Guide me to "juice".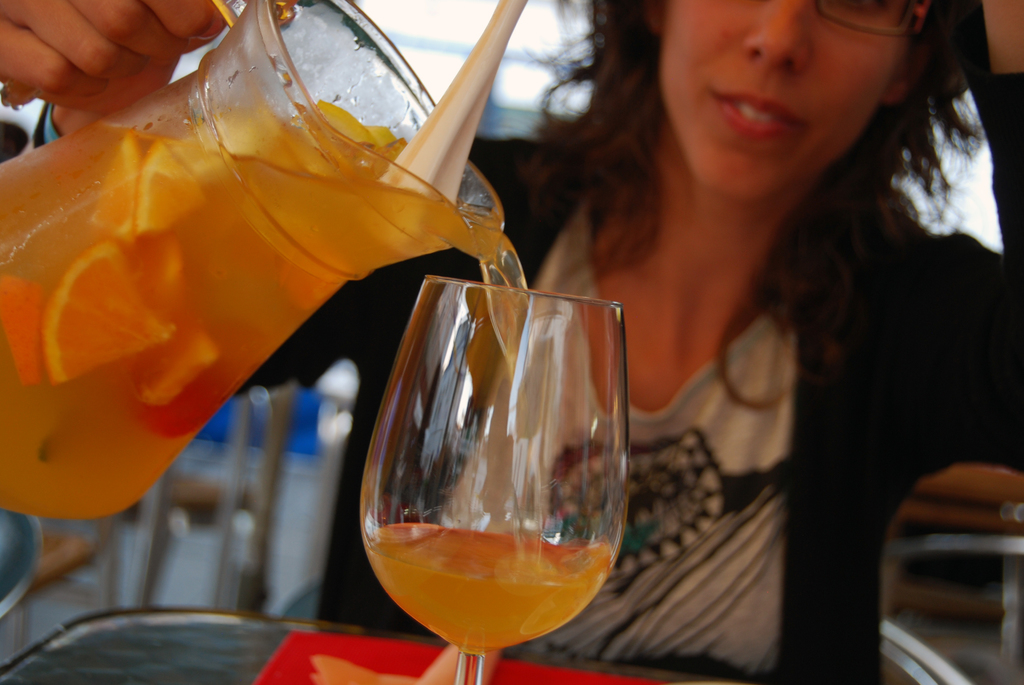
Guidance: {"left": 362, "top": 232, "right": 618, "bottom": 658}.
